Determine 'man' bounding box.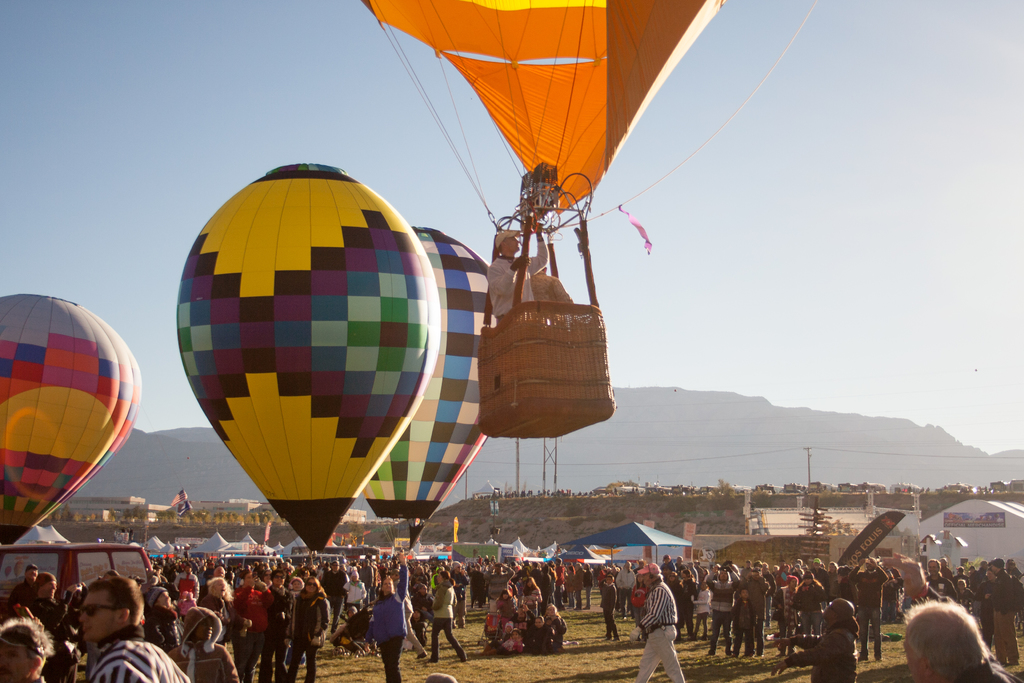
Determined: <bbox>360, 557, 372, 605</bbox>.
